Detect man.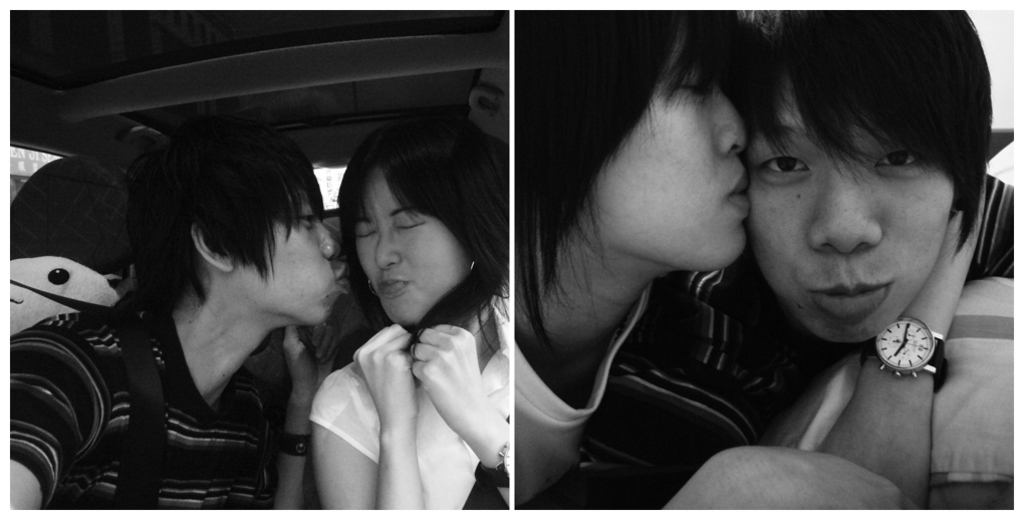
Detected at locate(5, 132, 348, 519).
